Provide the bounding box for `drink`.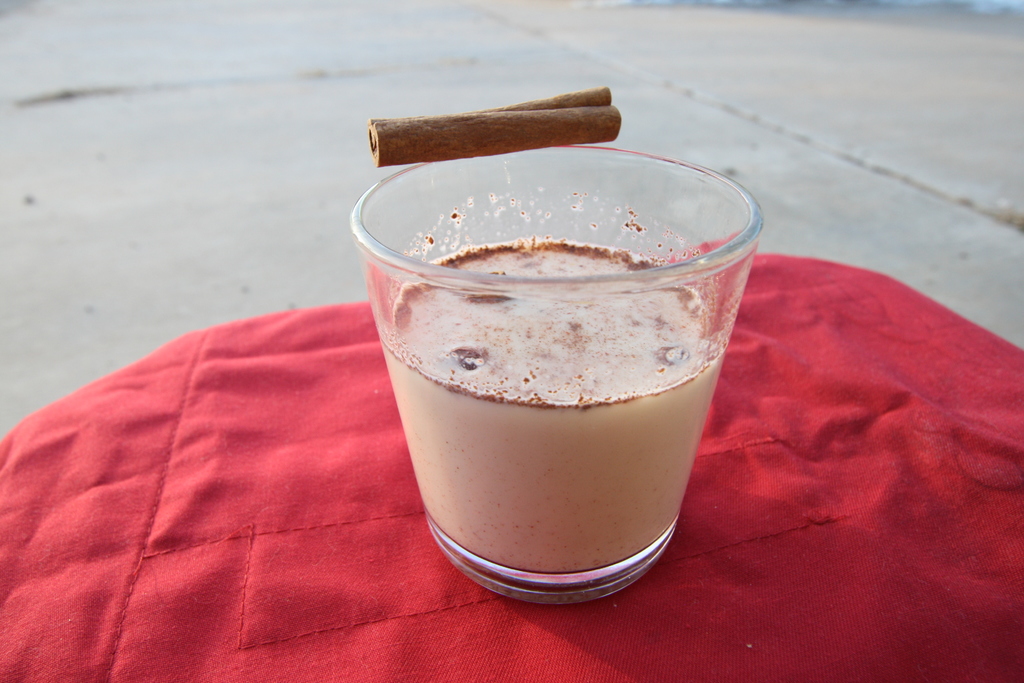
{"left": 373, "top": 238, "right": 725, "bottom": 575}.
